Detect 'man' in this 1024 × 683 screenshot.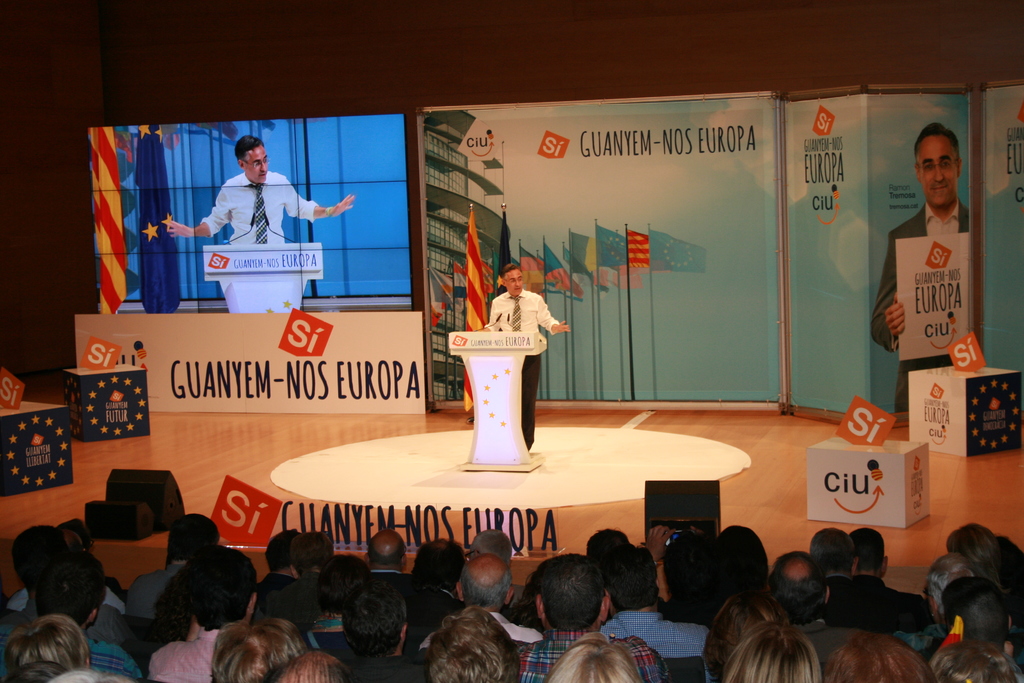
Detection: <bbox>161, 136, 353, 242</bbox>.
